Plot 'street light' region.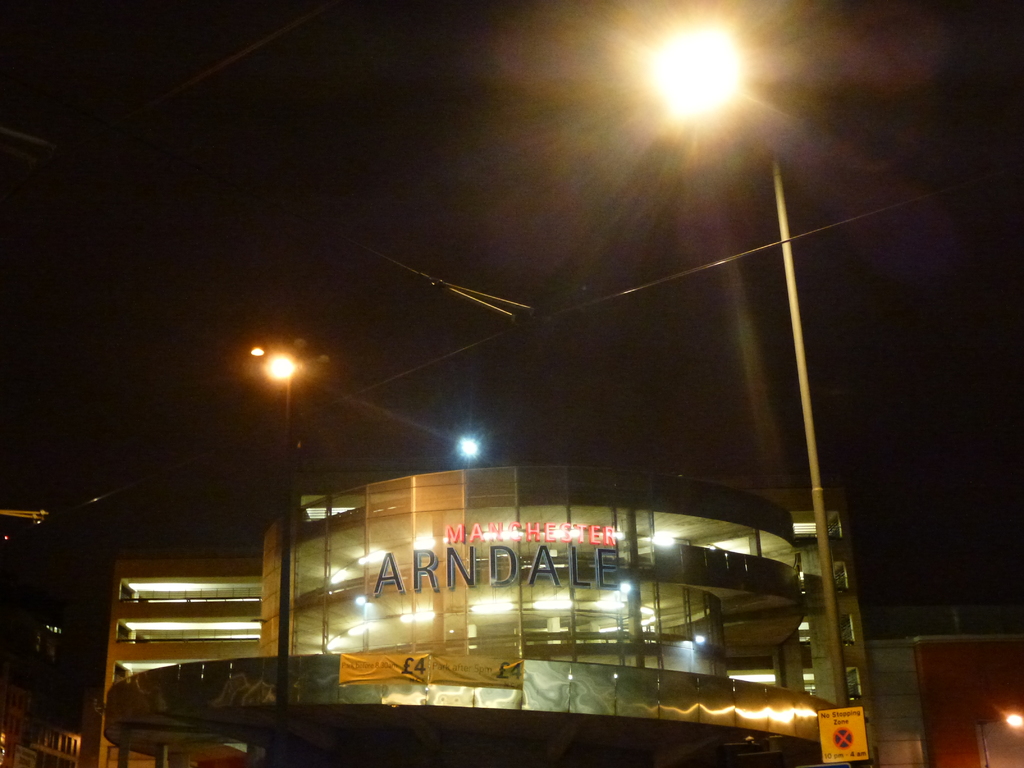
Plotted at [left=257, top=342, right=308, bottom=767].
